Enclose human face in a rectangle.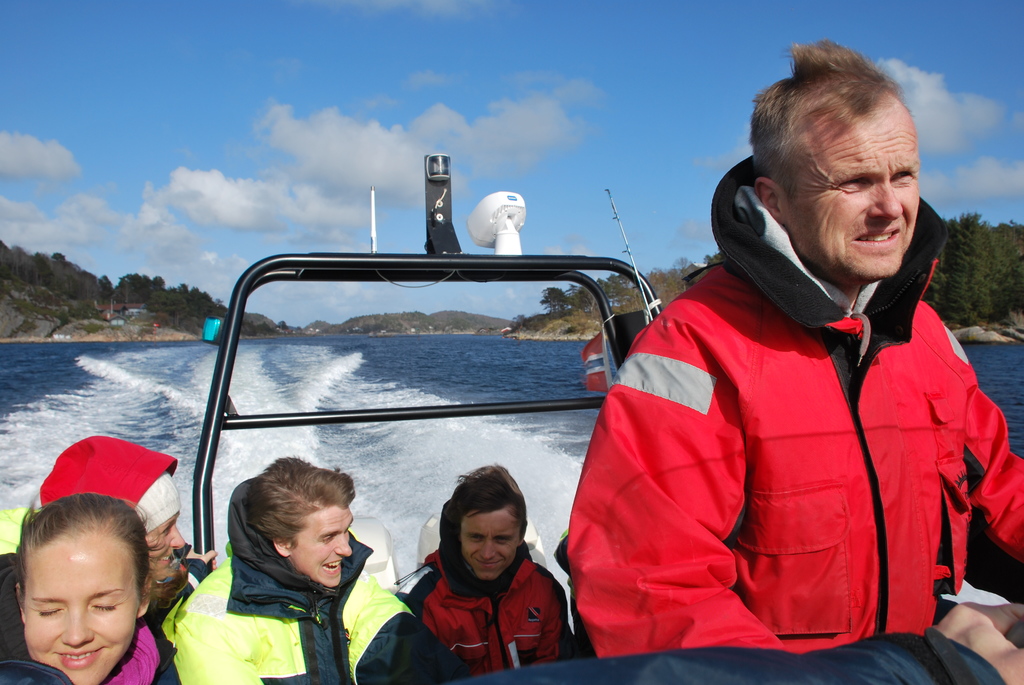
460, 508, 520, 579.
